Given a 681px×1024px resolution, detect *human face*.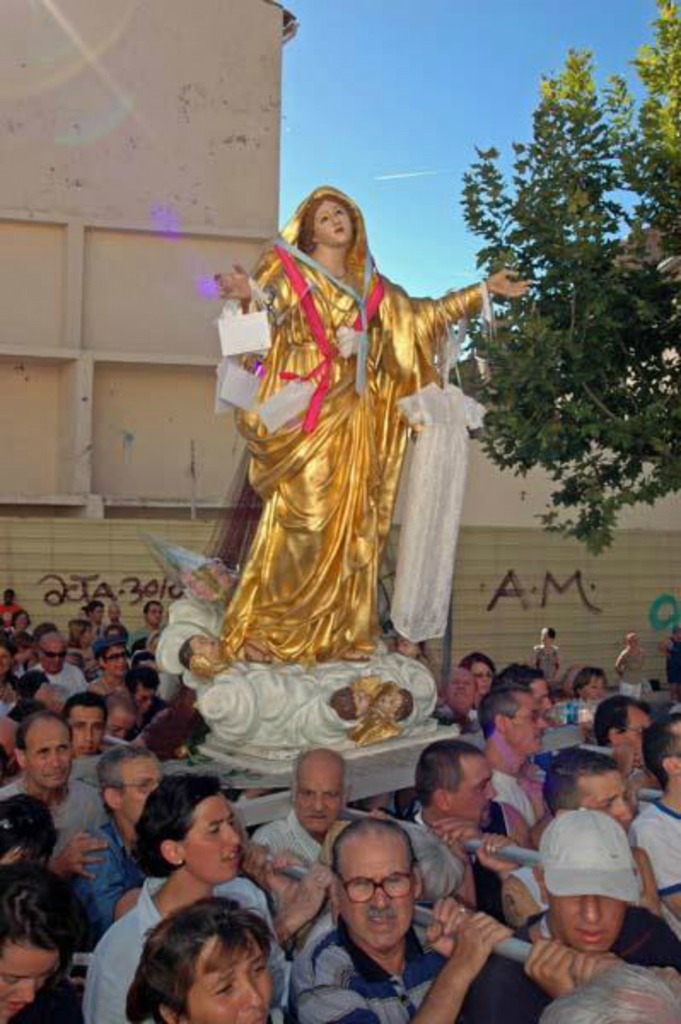
1,644,11,674.
